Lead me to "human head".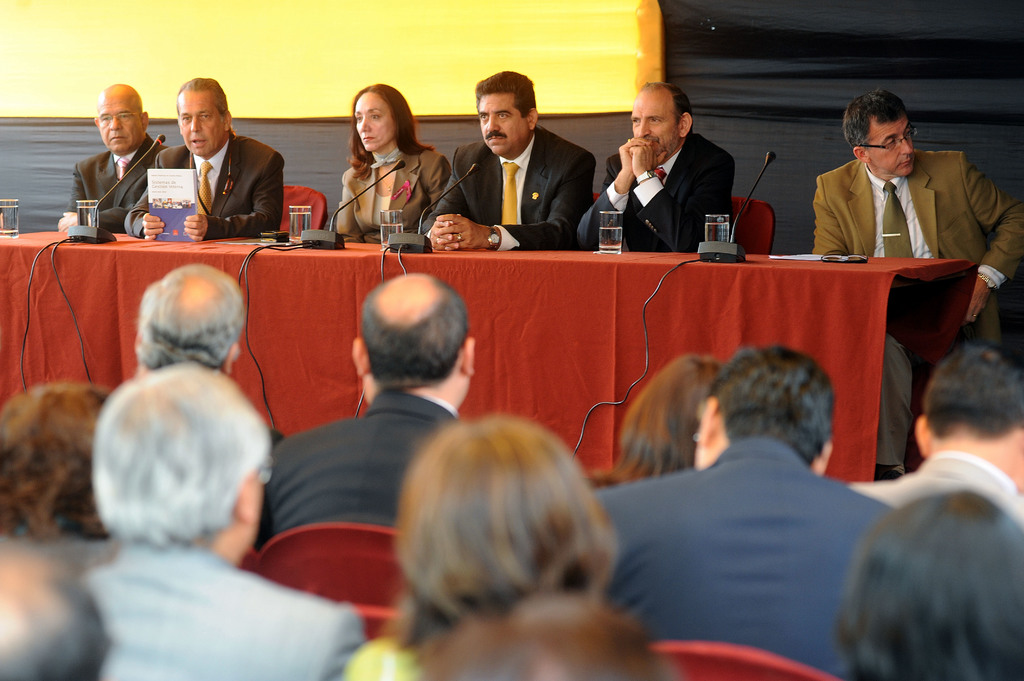
Lead to {"x1": 693, "y1": 343, "x2": 831, "y2": 473}.
